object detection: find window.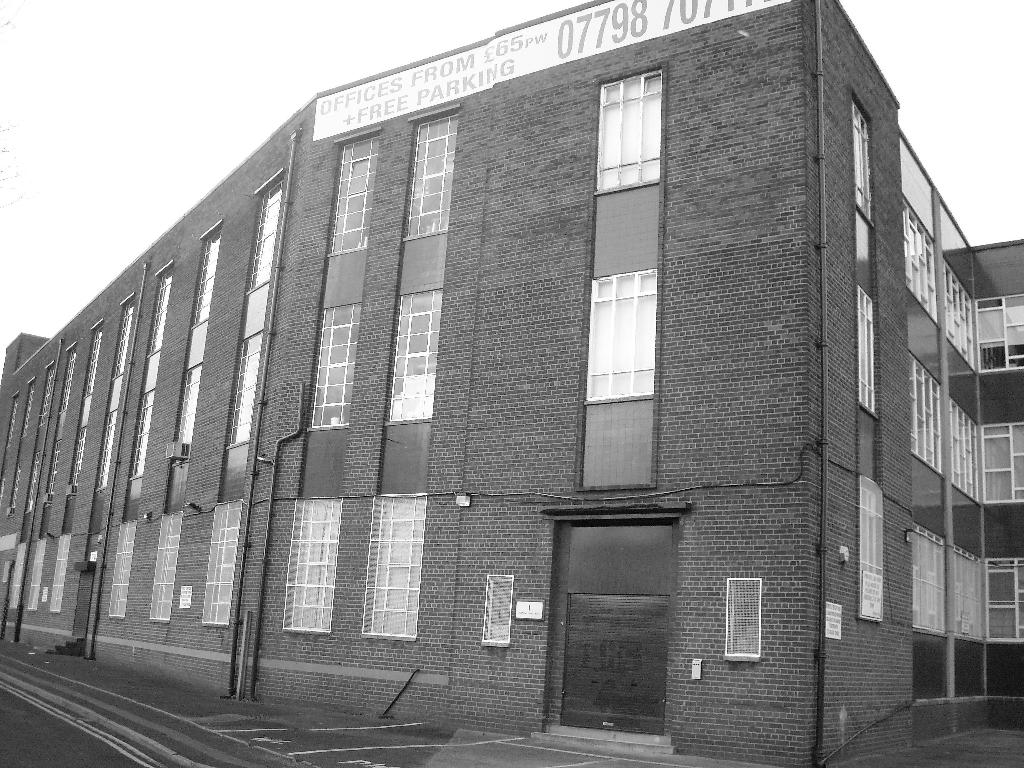
(left=109, top=523, right=137, bottom=627).
